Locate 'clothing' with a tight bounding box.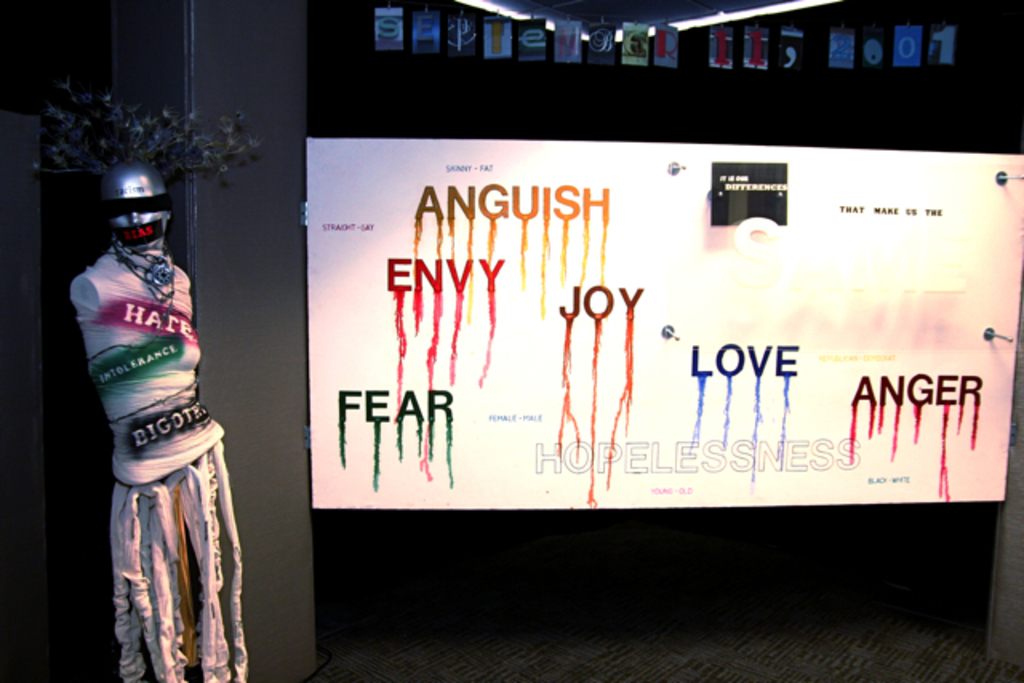
region(64, 178, 251, 681).
